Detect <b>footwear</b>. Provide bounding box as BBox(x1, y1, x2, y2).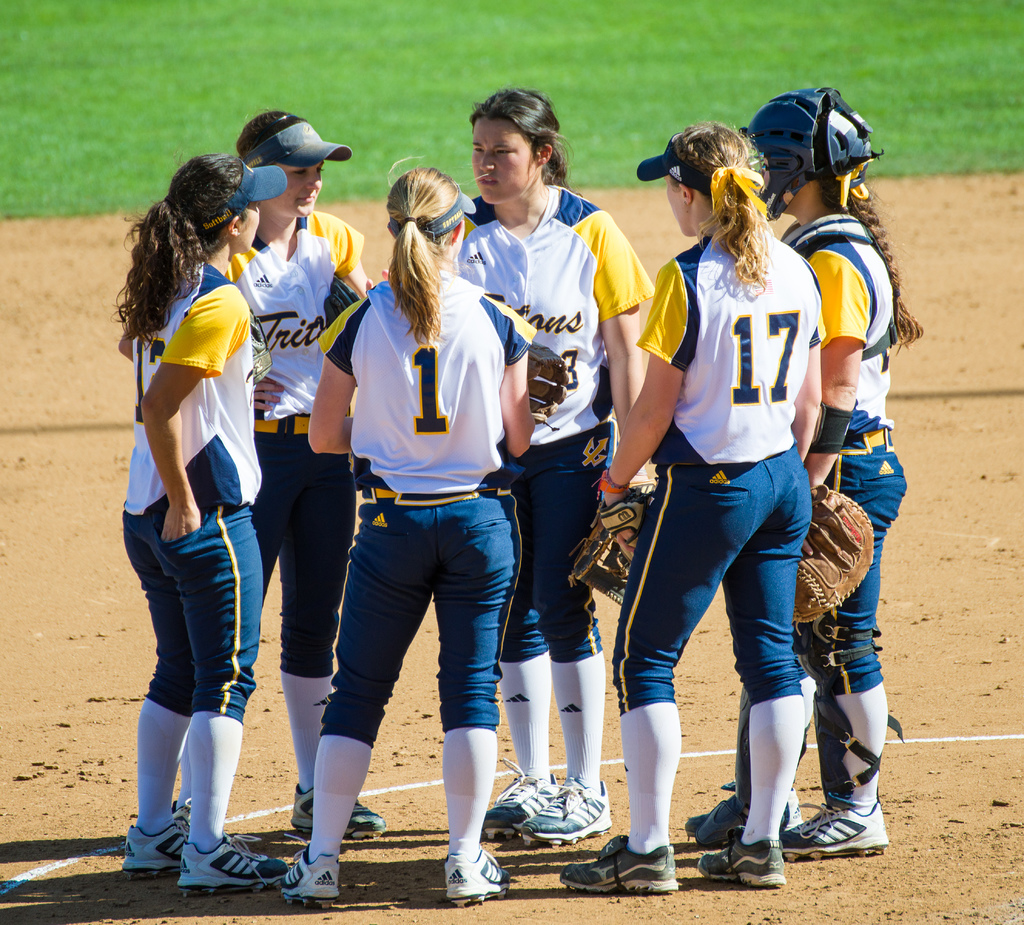
BBox(442, 845, 506, 906).
